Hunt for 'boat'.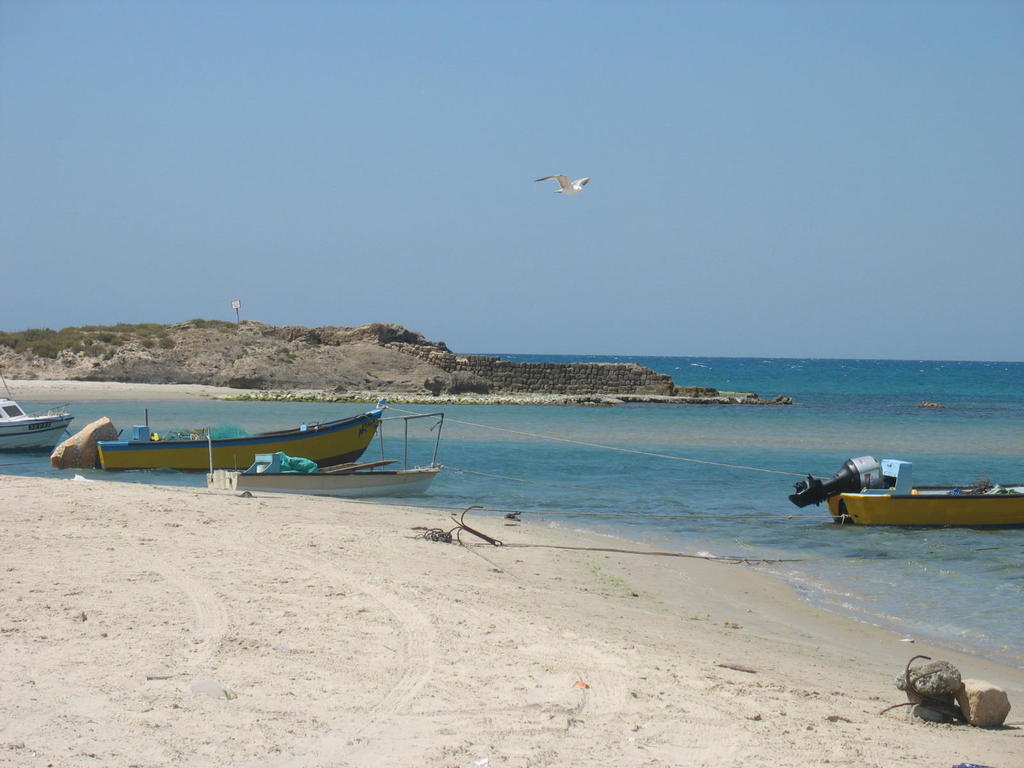
Hunted down at (x1=783, y1=450, x2=1023, y2=525).
